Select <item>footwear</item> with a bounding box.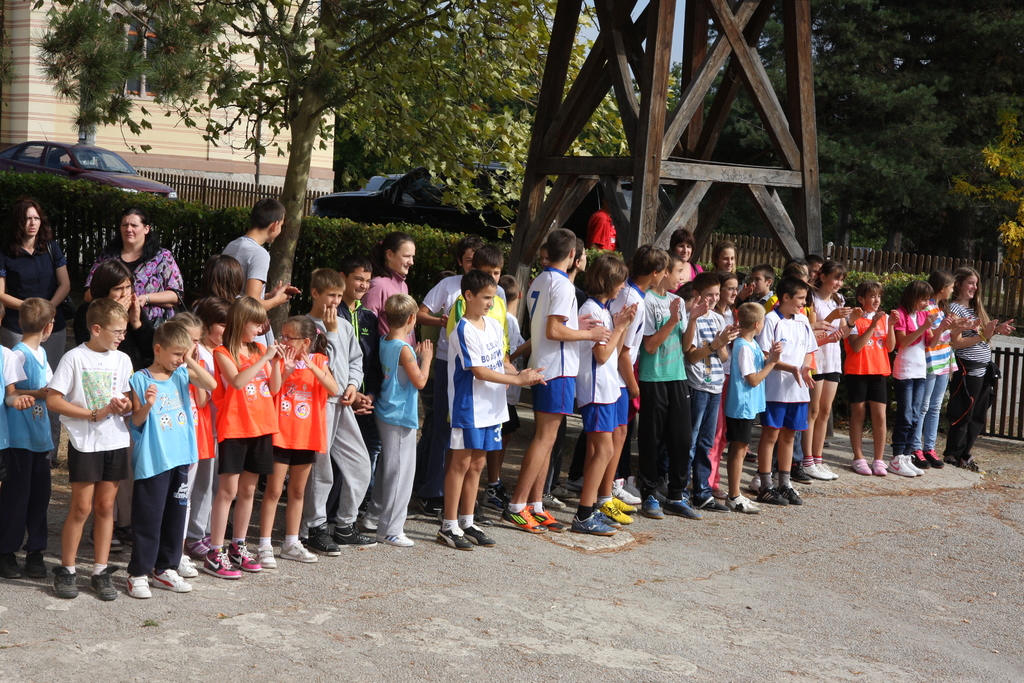
BBox(884, 458, 913, 477).
